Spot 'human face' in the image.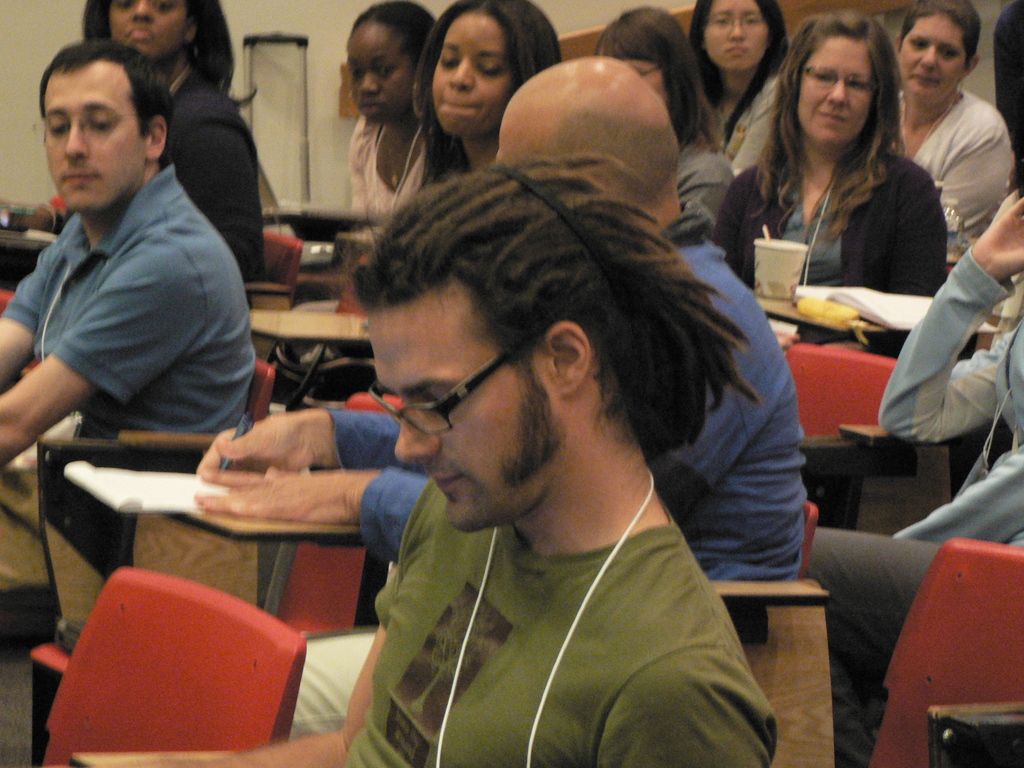
'human face' found at Rect(344, 38, 404, 126).
